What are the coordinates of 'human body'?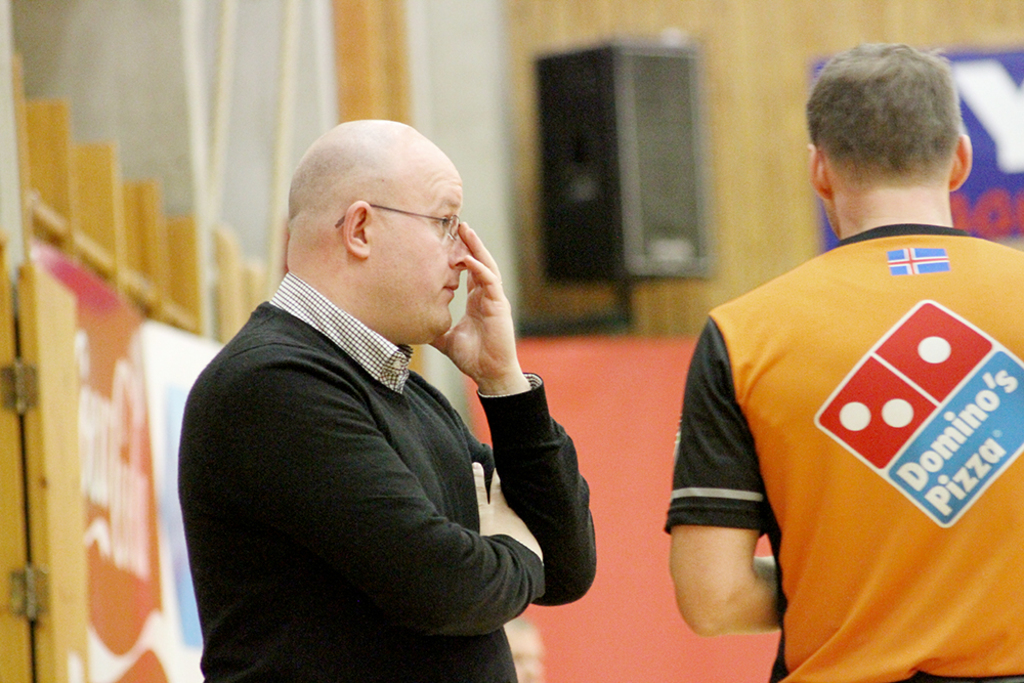
(x1=667, y1=211, x2=1023, y2=682).
